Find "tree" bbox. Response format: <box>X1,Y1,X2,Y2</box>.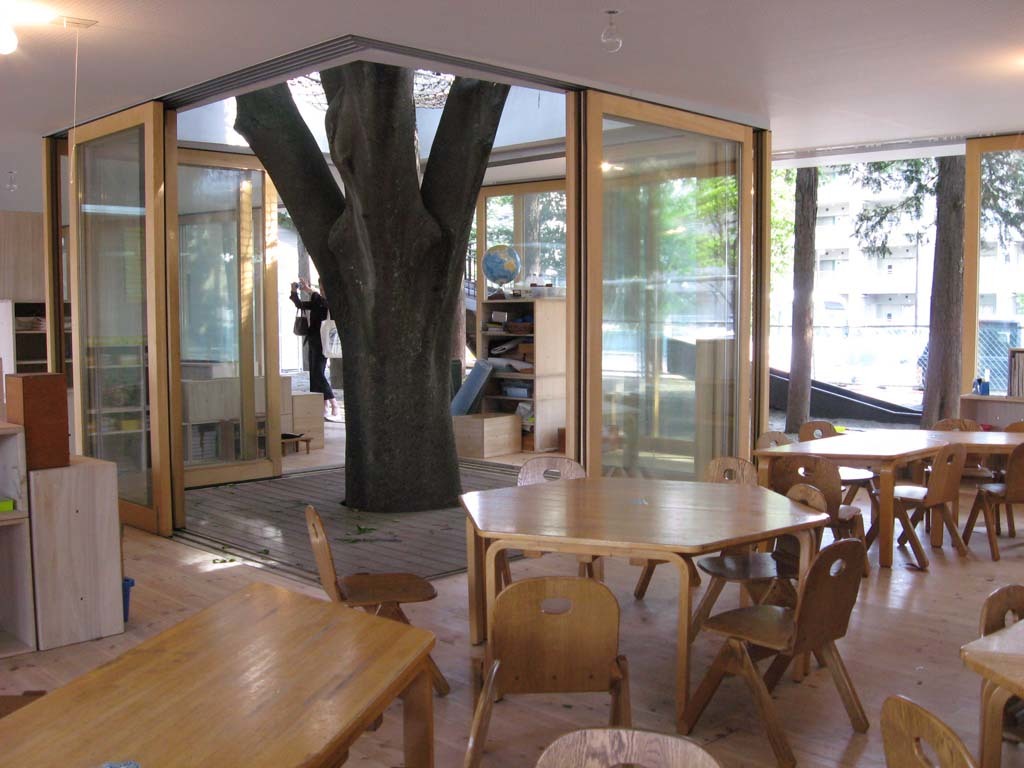
<box>256,61,535,533</box>.
